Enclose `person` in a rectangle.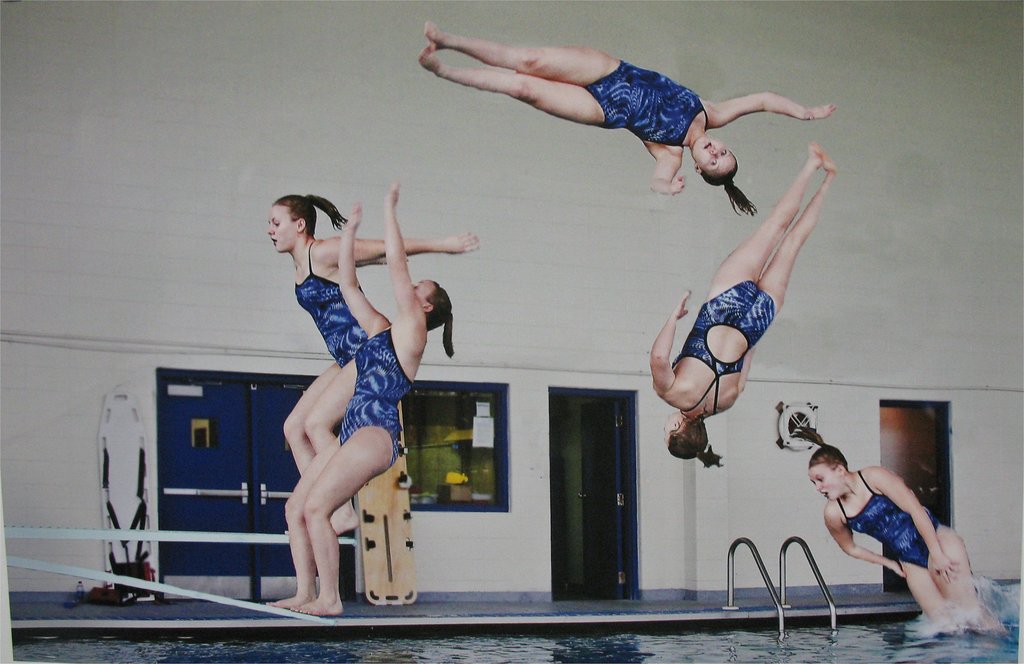
(790, 425, 1011, 641).
